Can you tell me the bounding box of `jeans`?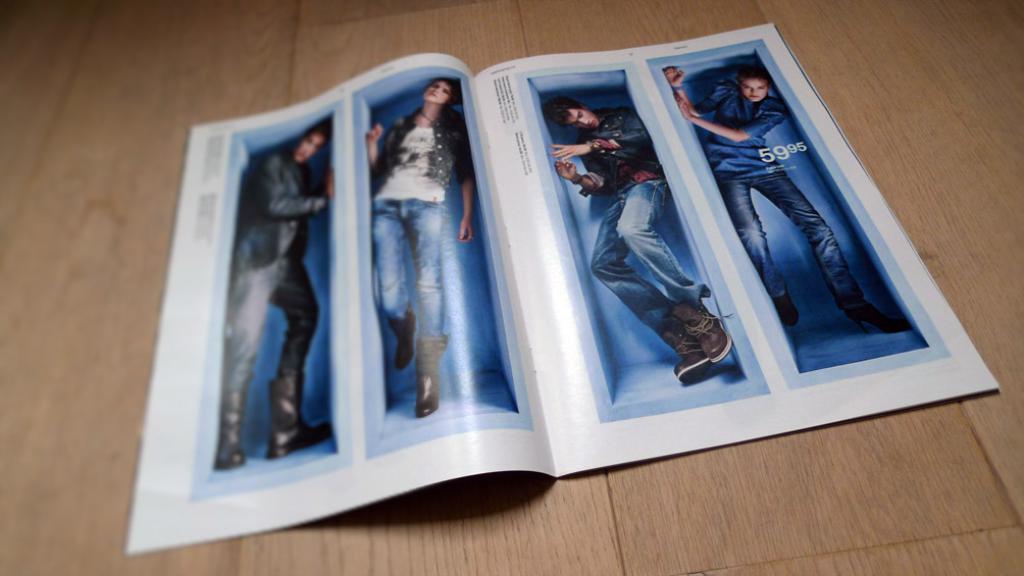
rect(375, 197, 443, 338).
